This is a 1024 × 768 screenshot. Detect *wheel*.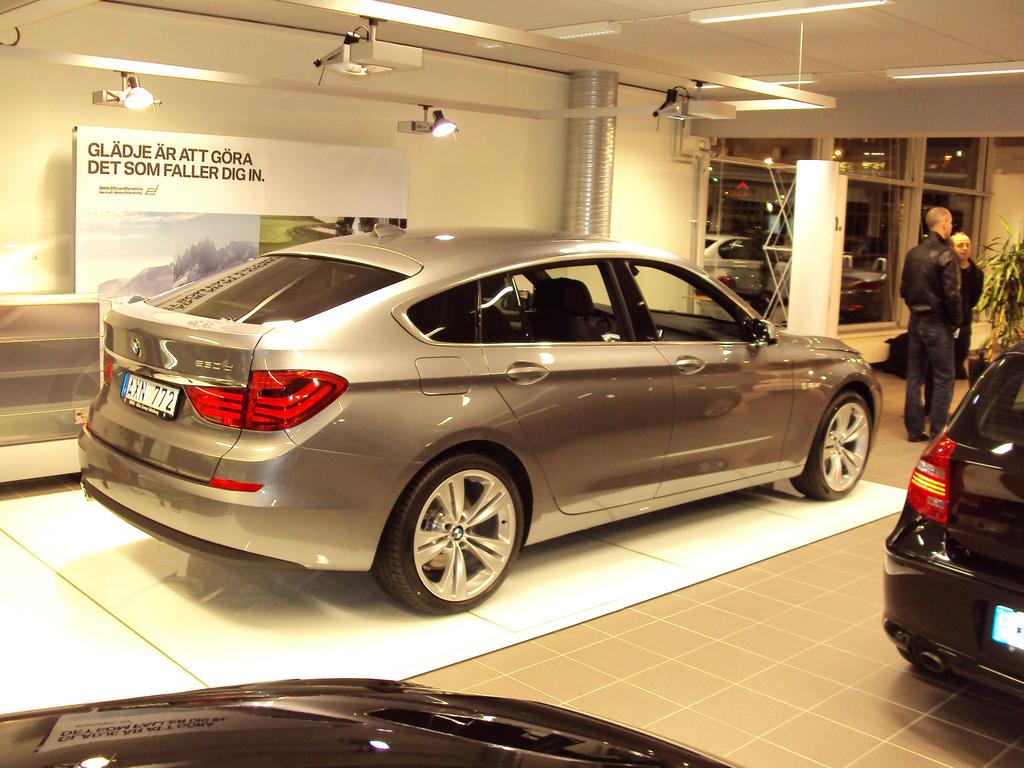
l=384, t=450, r=527, b=611.
